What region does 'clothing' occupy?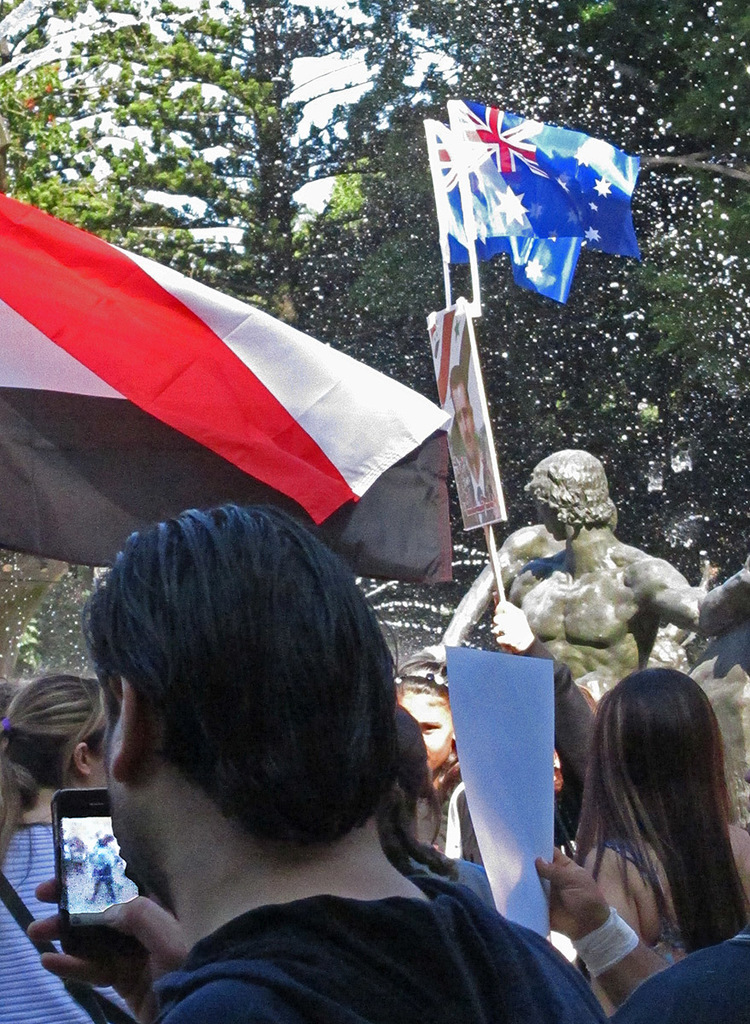
[left=0, top=806, right=148, bottom=1023].
